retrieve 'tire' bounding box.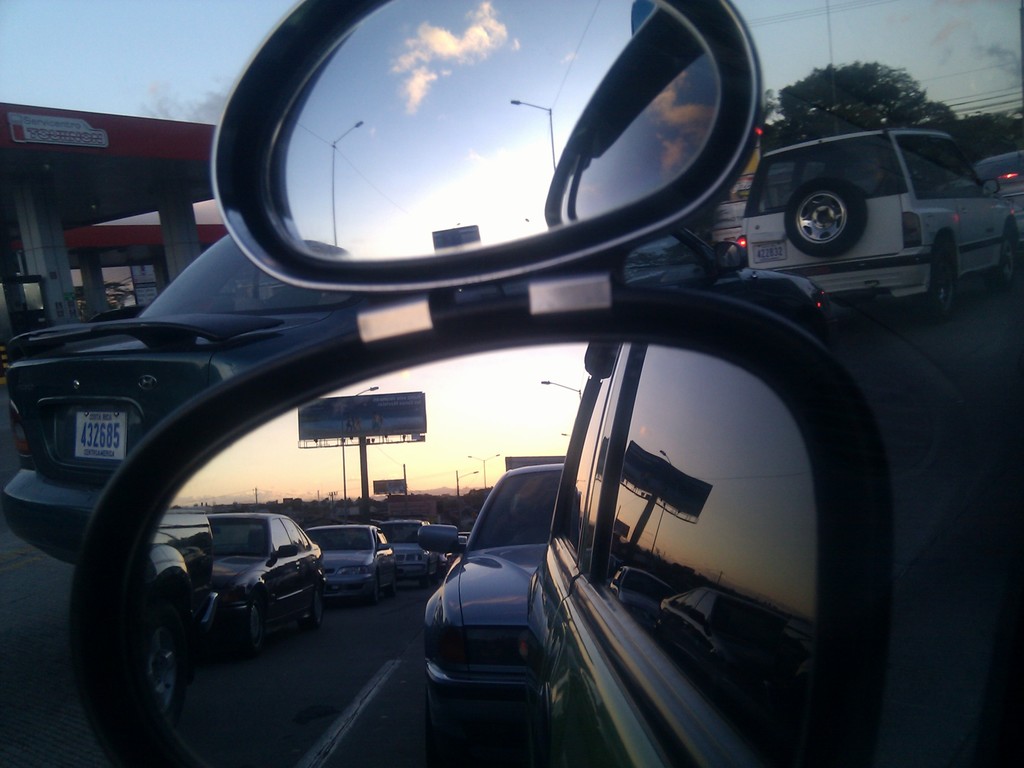
Bounding box: (996,230,1019,285).
